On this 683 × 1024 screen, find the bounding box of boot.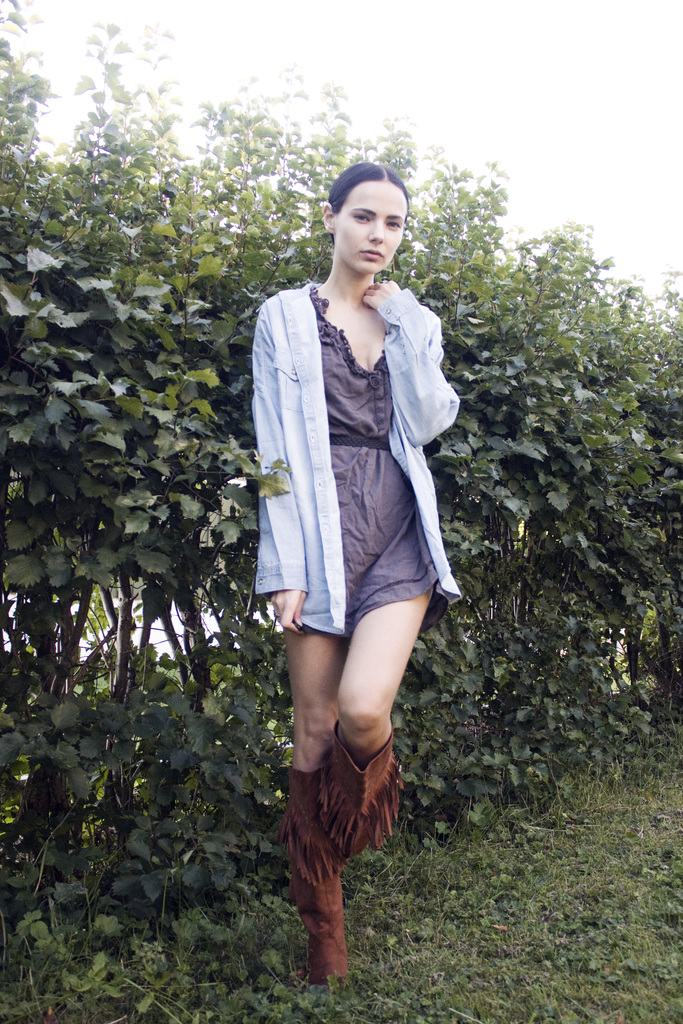
Bounding box: (313,739,409,847).
